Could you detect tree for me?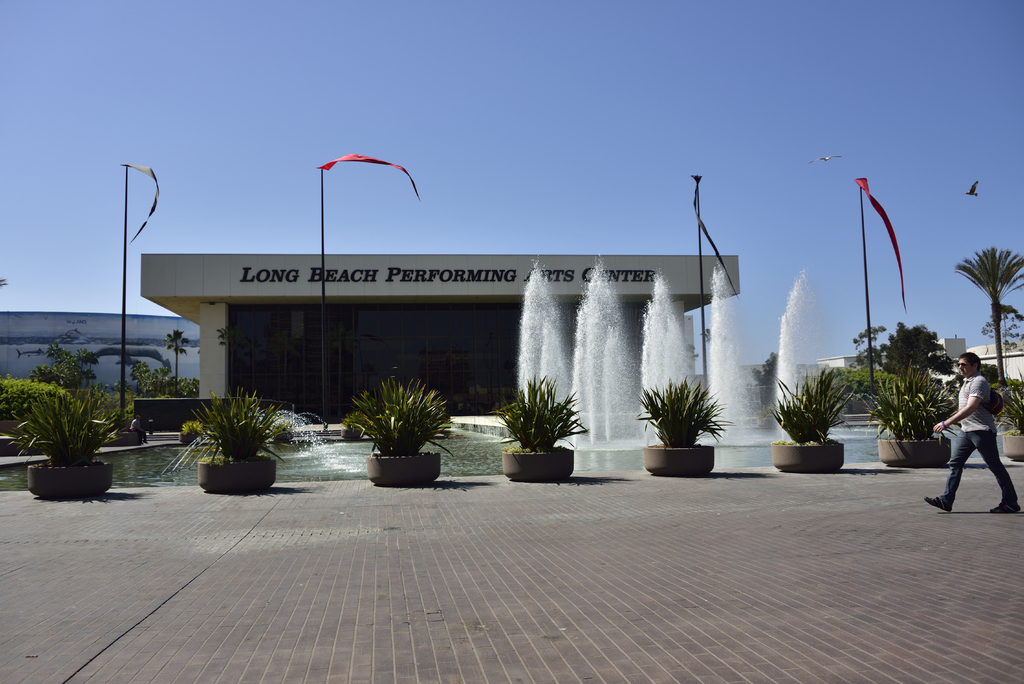
Detection result: 161, 327, 185, 379.
